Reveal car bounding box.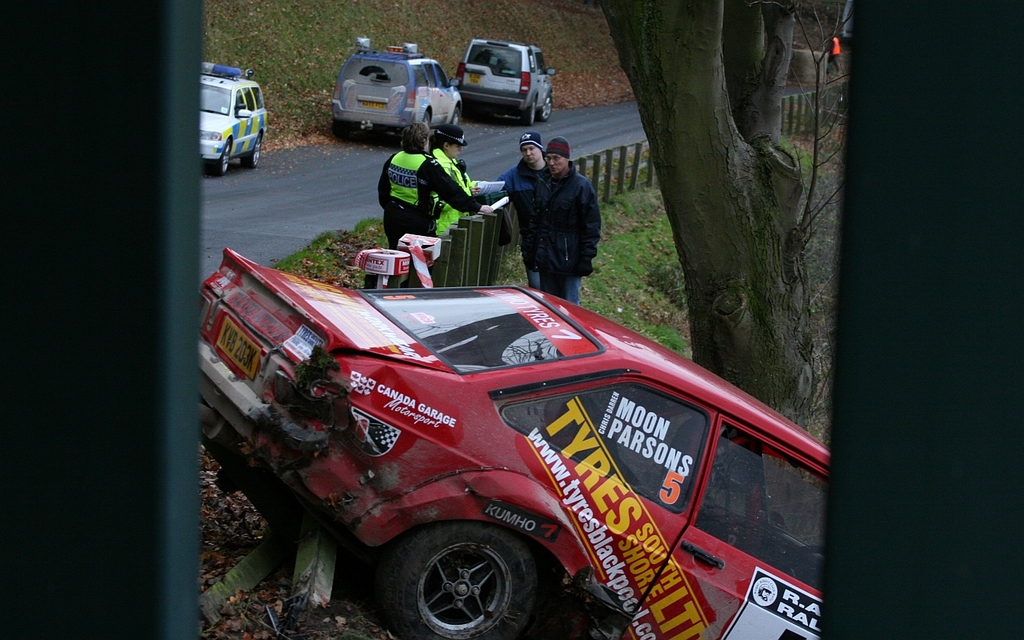
Revealed: BBox(329, 42, 463, 151).
